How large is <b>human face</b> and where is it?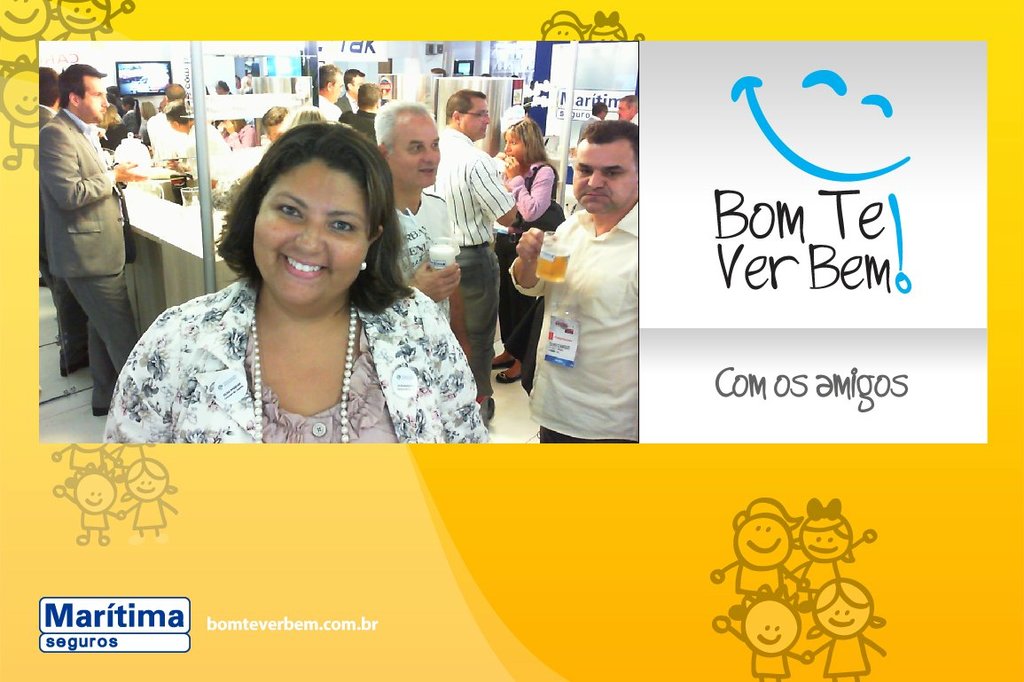
Bounding box: box=[502, 125, 528, 165].
